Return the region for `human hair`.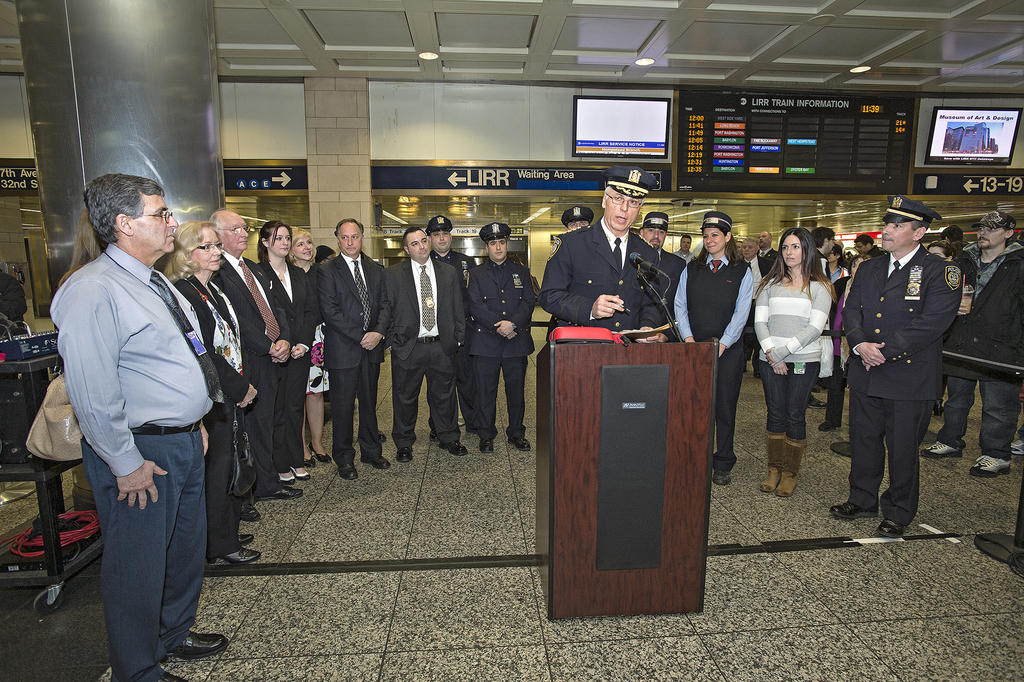
bbox=[754, 227, 837, 300].
